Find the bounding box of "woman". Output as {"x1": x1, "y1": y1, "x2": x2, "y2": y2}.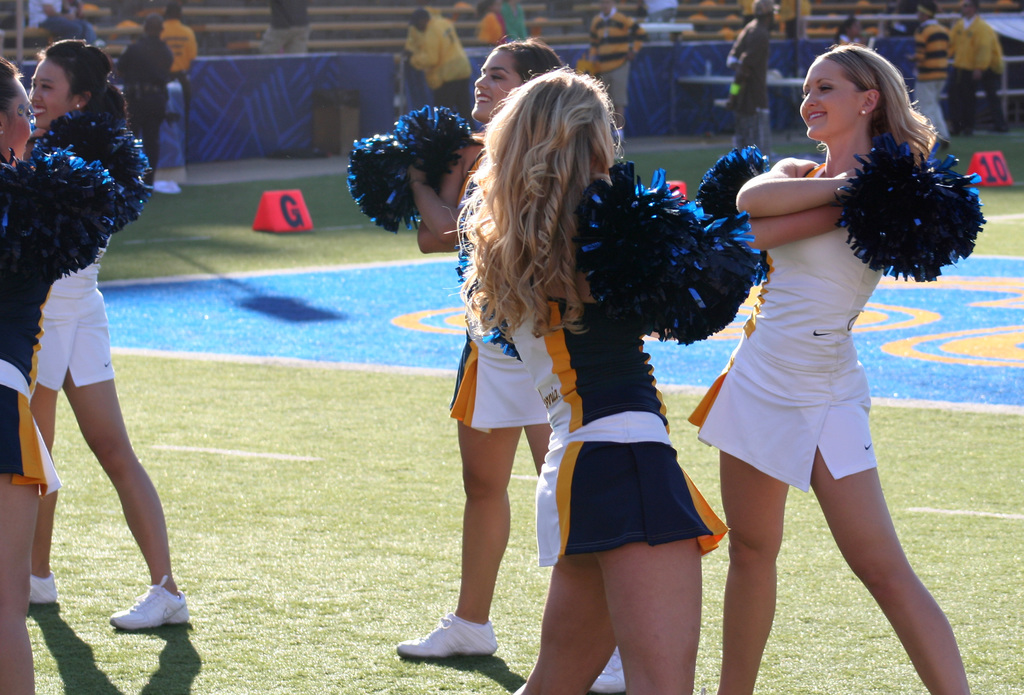
{"x1": 452, "y1": 61, "x2": 735, "y2": 694}.
